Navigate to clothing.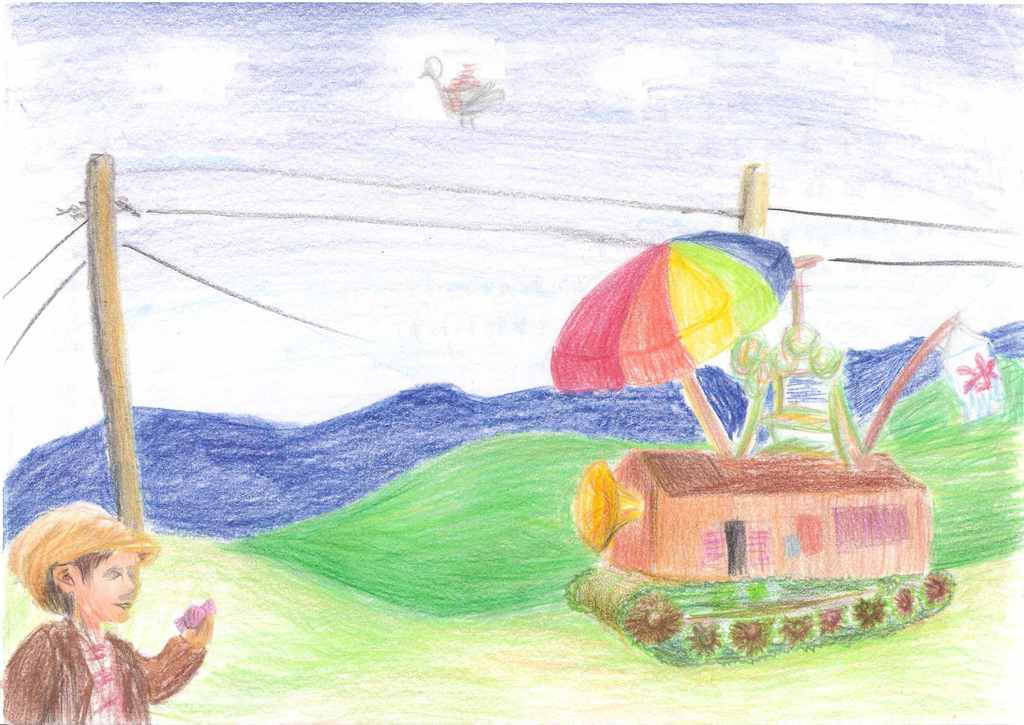
Navigation target: crop(6, 577, 202, 719).
